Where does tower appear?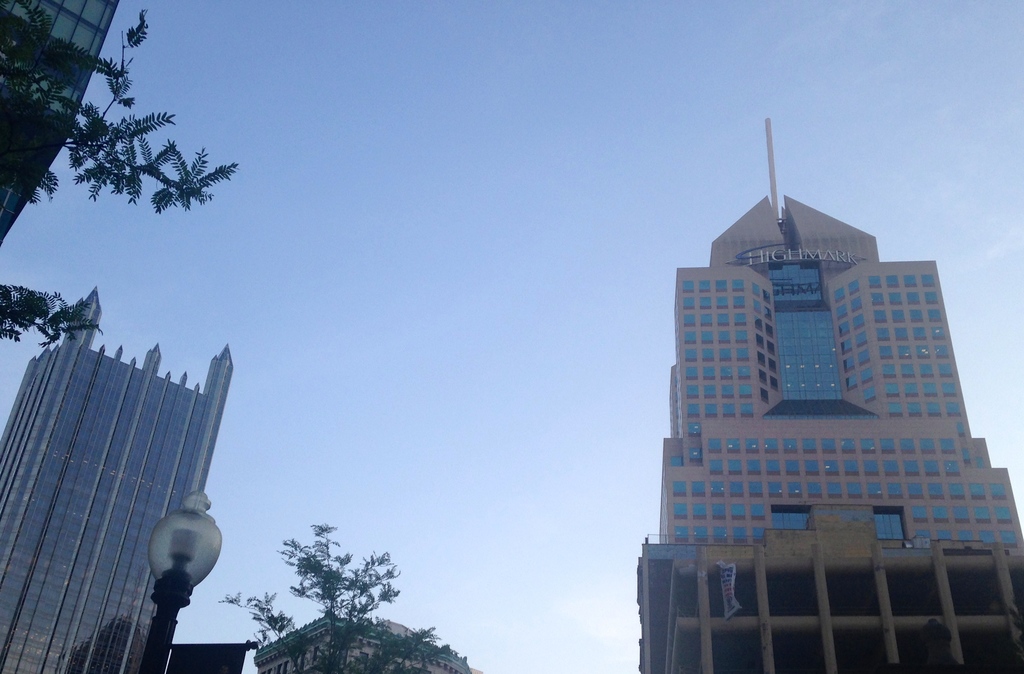
Appears at 16:286:225:673.
